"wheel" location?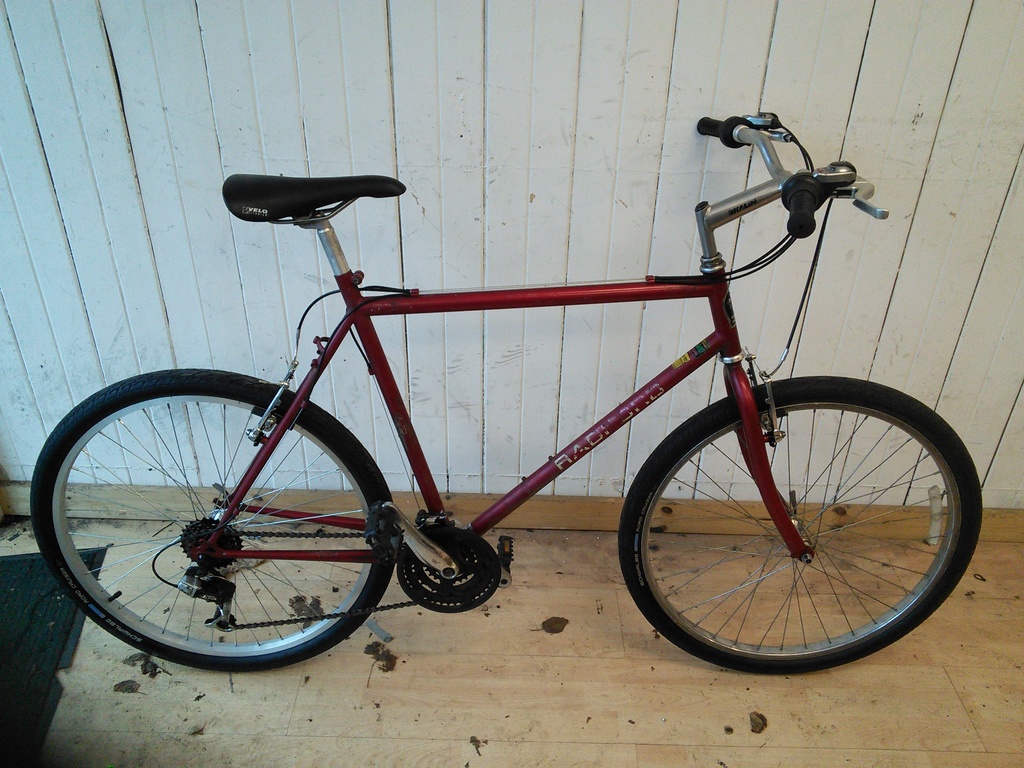
(25, 364, 405, 674)
